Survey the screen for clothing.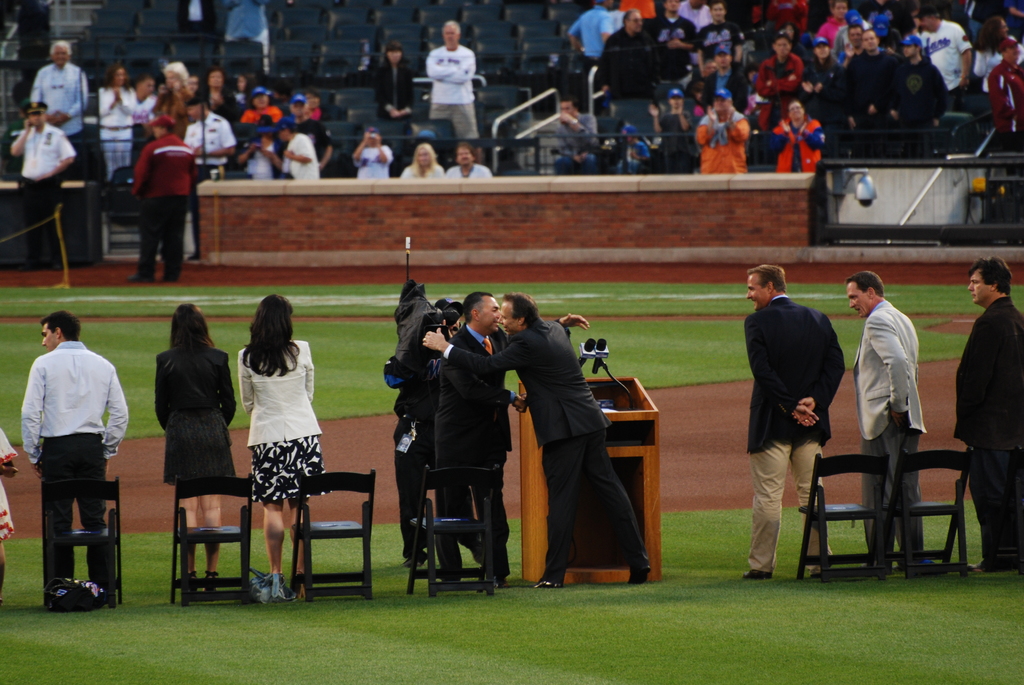
Survey found: 445/318/652/569.
